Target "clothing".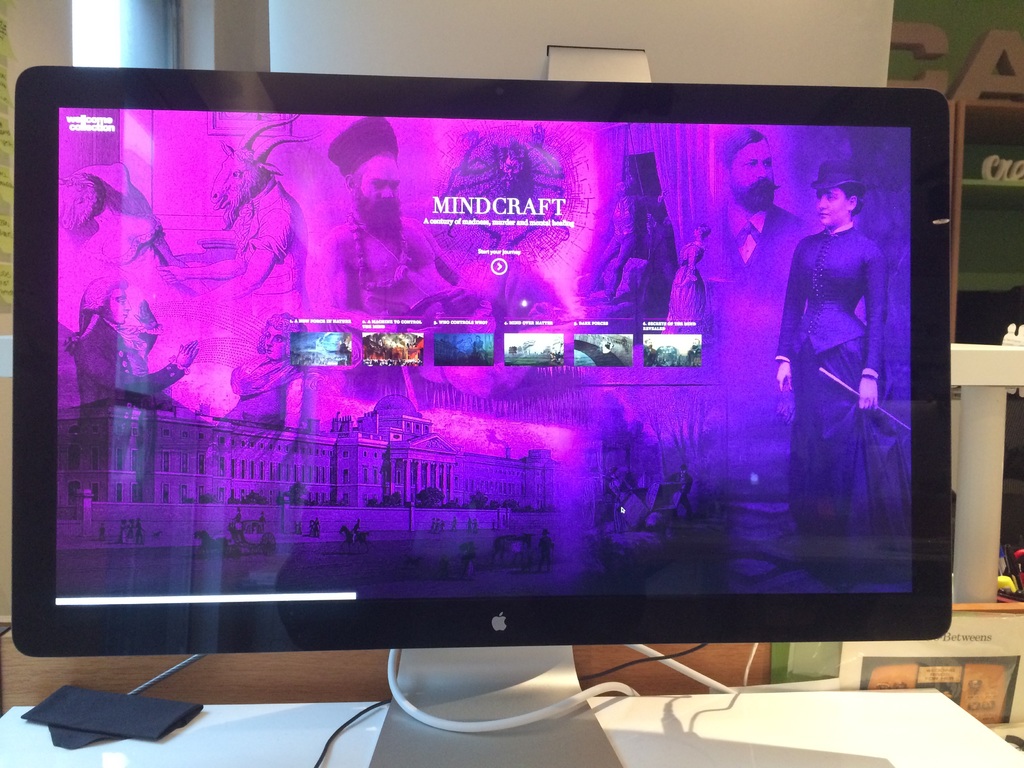
Target region: <region>774, 212, 899, 547</region>.
